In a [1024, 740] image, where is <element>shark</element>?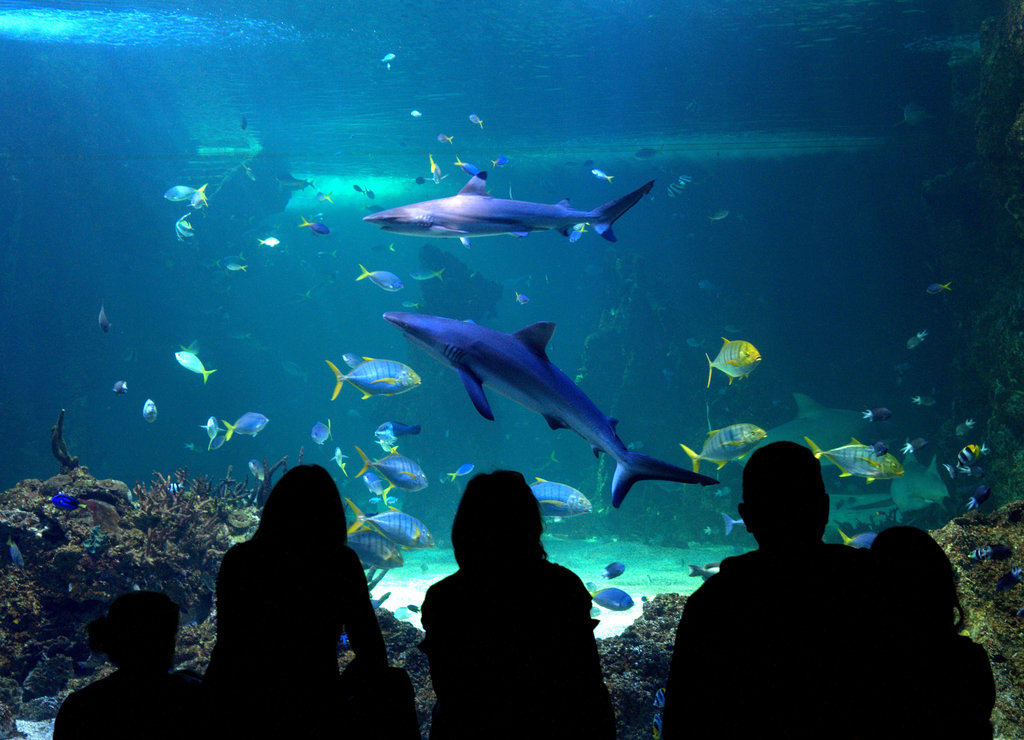
Rect(383, 317, 714, 508).
